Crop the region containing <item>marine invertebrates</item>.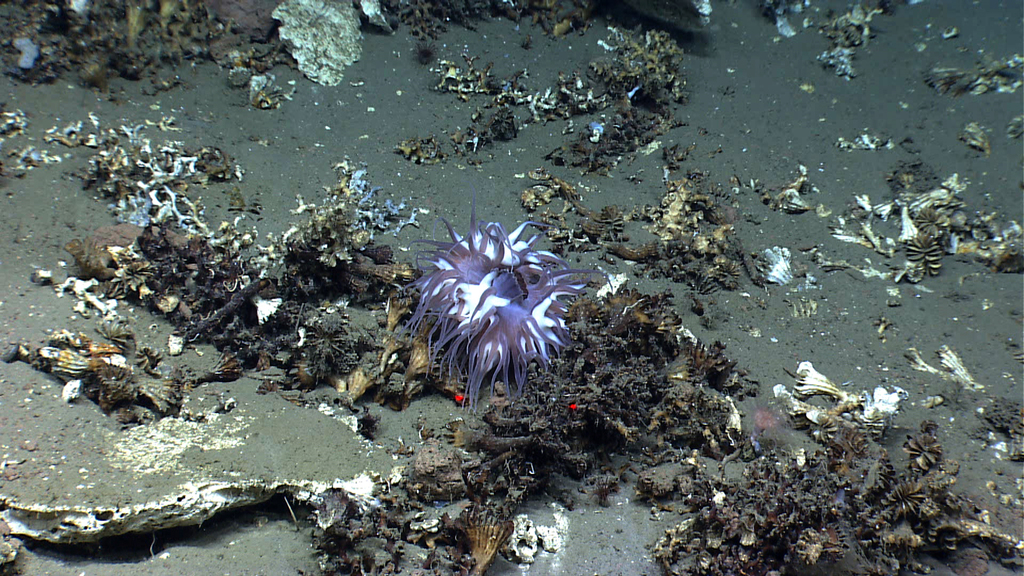
Crop region: [x1=266, y1=0, x2=394, y2=101].
